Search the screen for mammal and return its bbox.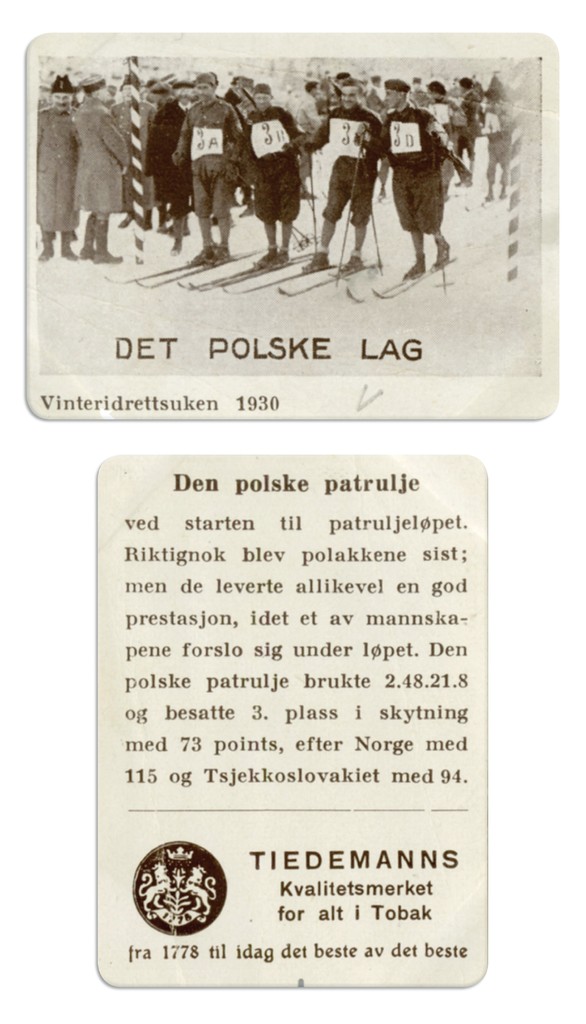
Found: <box>168,69,251,267</box>.
